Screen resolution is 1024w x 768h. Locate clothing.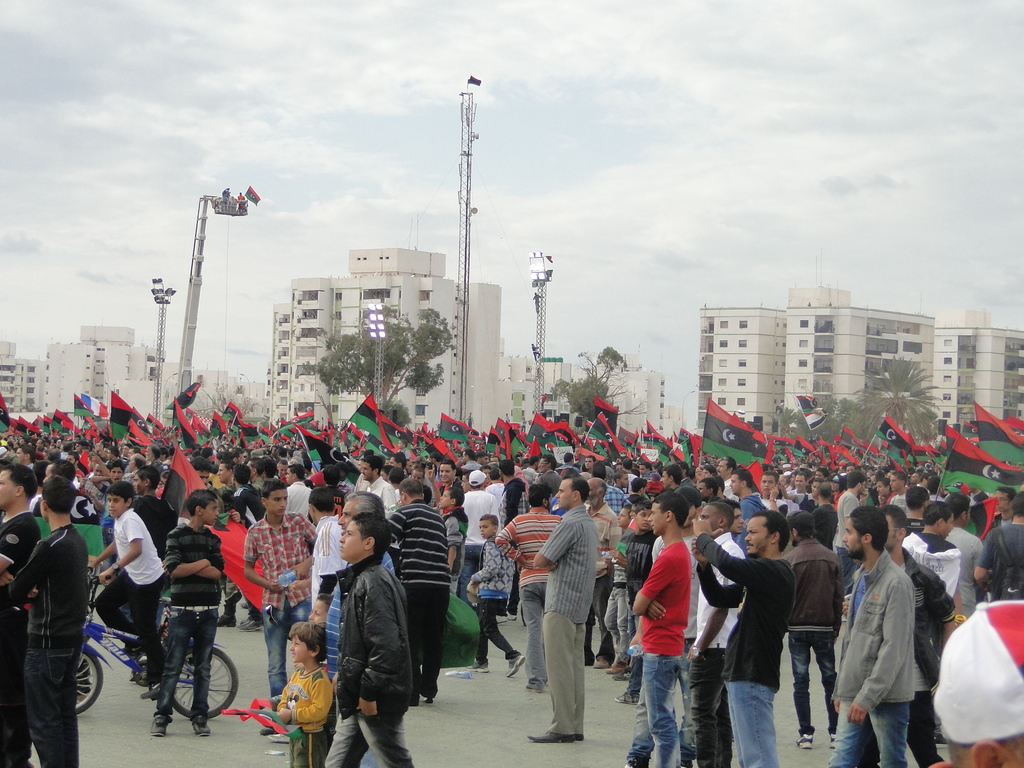
<box>159,518,224,714</box>.
